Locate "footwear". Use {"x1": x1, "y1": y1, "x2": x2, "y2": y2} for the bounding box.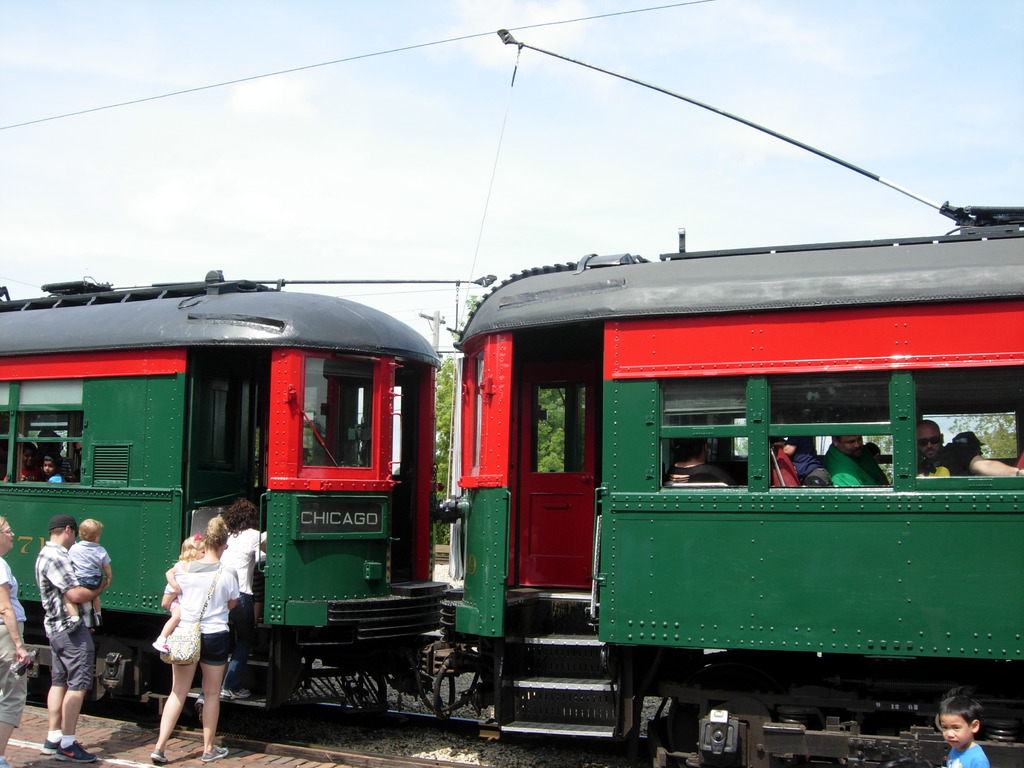
{"x1": 54, "y1": 738, "x2": 97, "y2": 765}.
